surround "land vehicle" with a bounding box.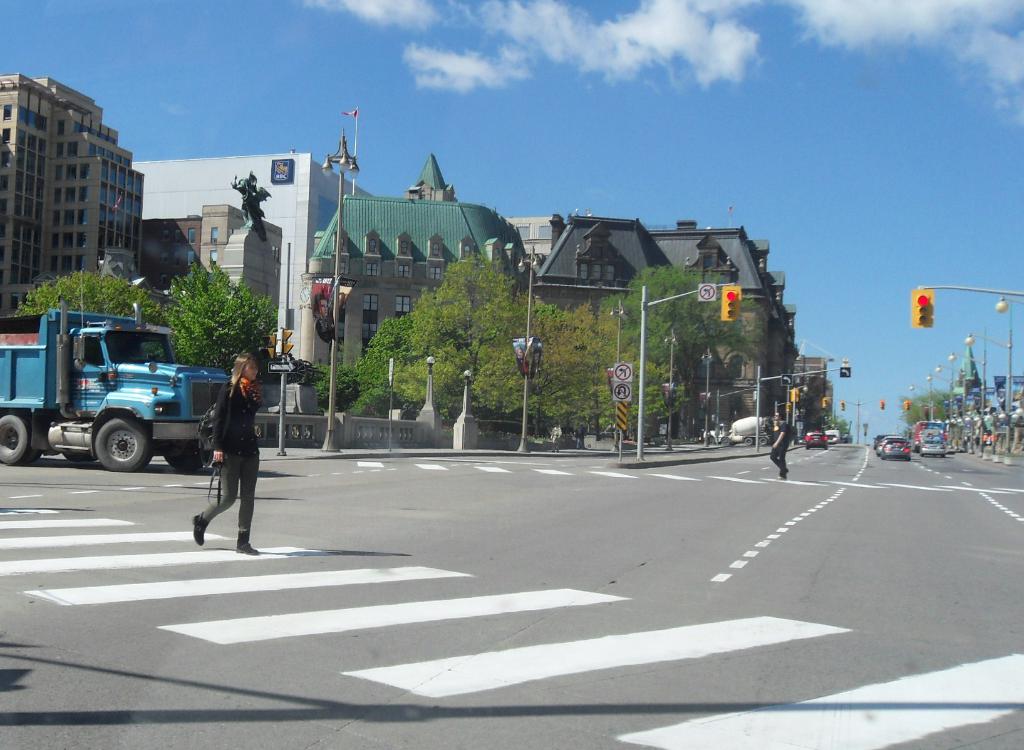
BBox(806, 429, 829, 449).
